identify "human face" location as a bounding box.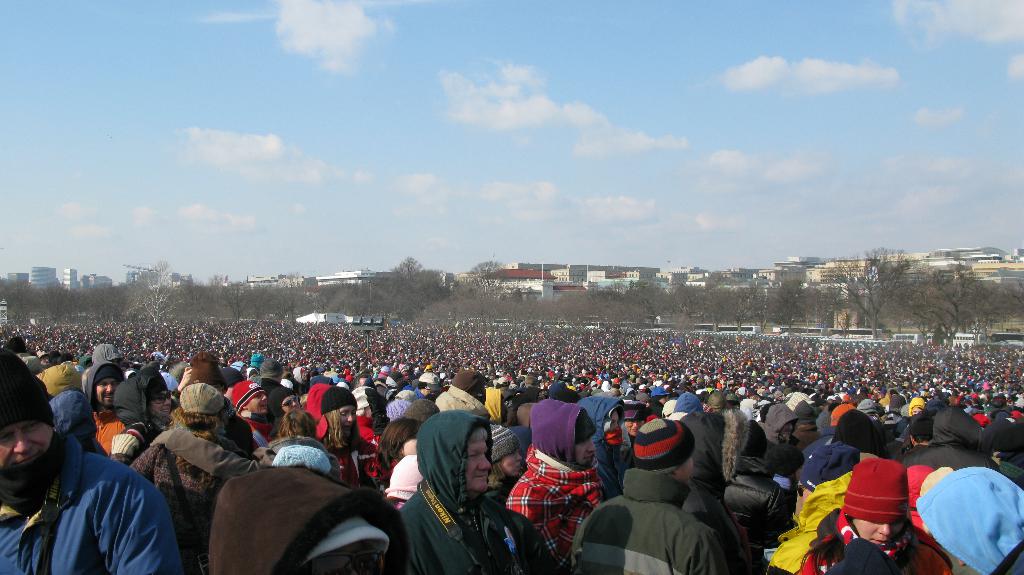
x1=150, y1=397, x2=168, y2=419.
